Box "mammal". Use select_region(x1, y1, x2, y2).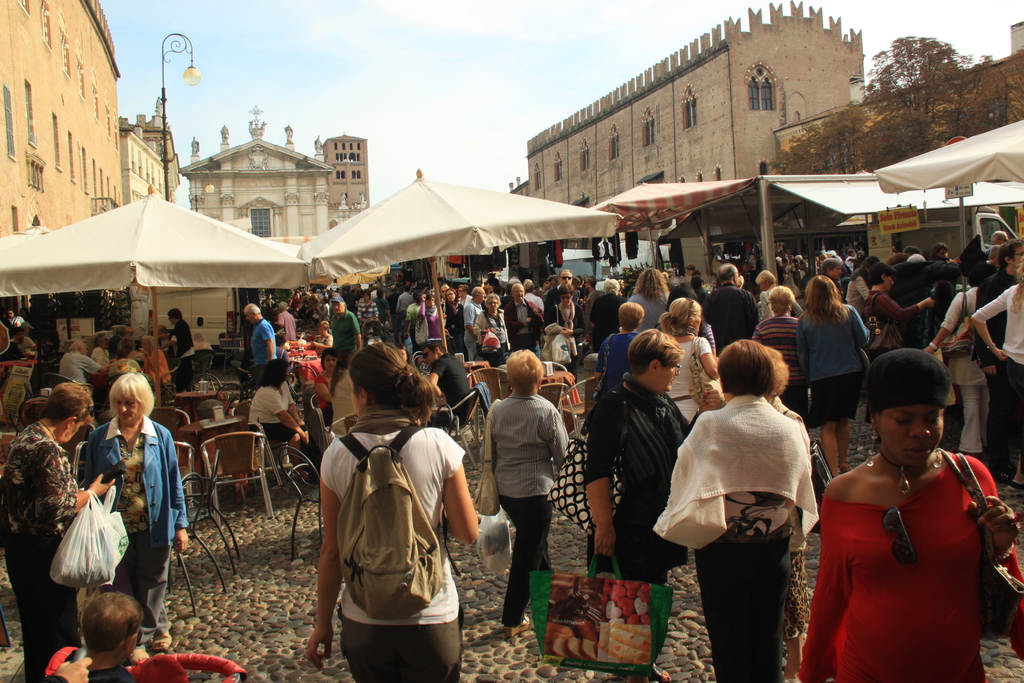
select_region(425, 338, 479, 430).
